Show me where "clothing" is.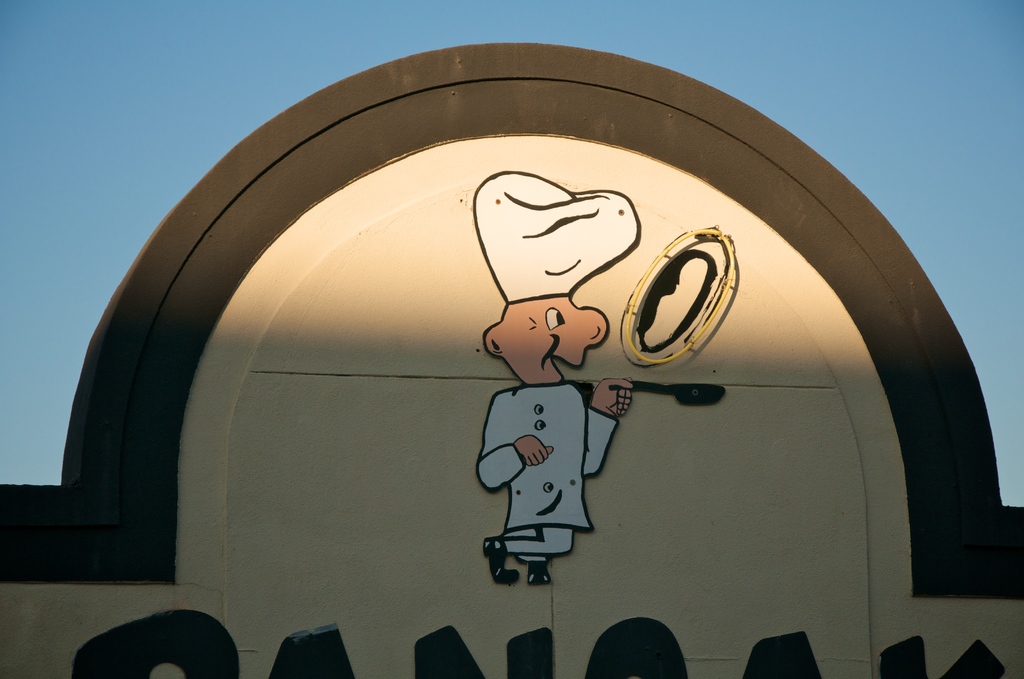
"clothing" is at rect(463, 377, 618, 560).
